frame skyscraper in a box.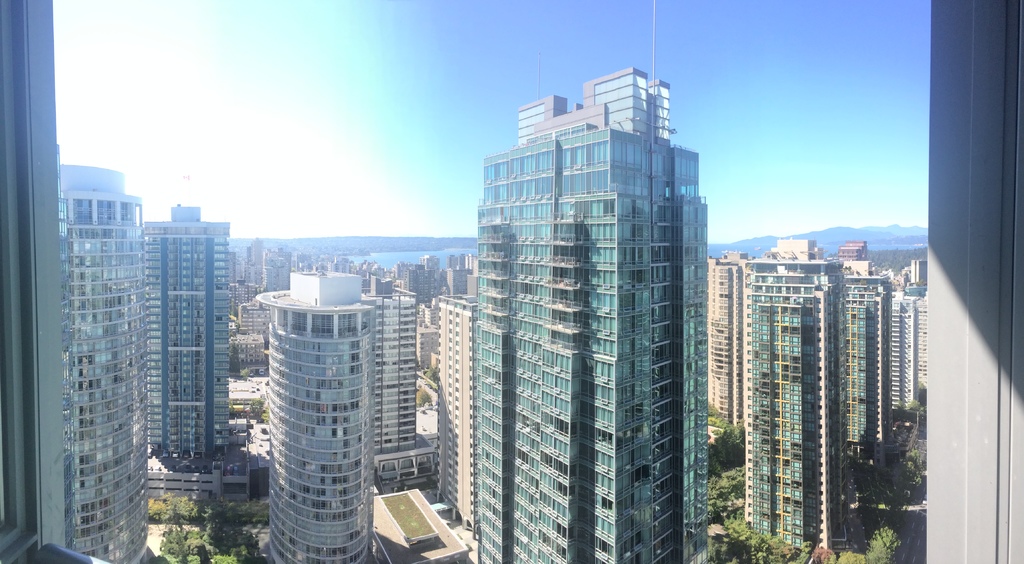
x1=243 y1=261 x2=376 y2=563.
